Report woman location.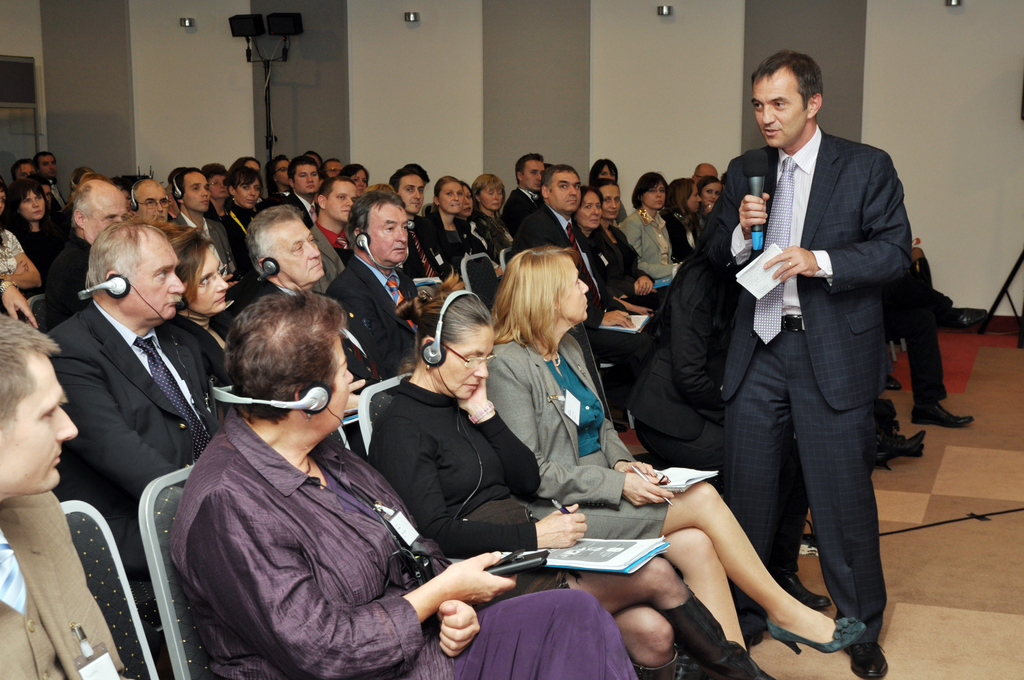
Report: 474,174,517,247.
